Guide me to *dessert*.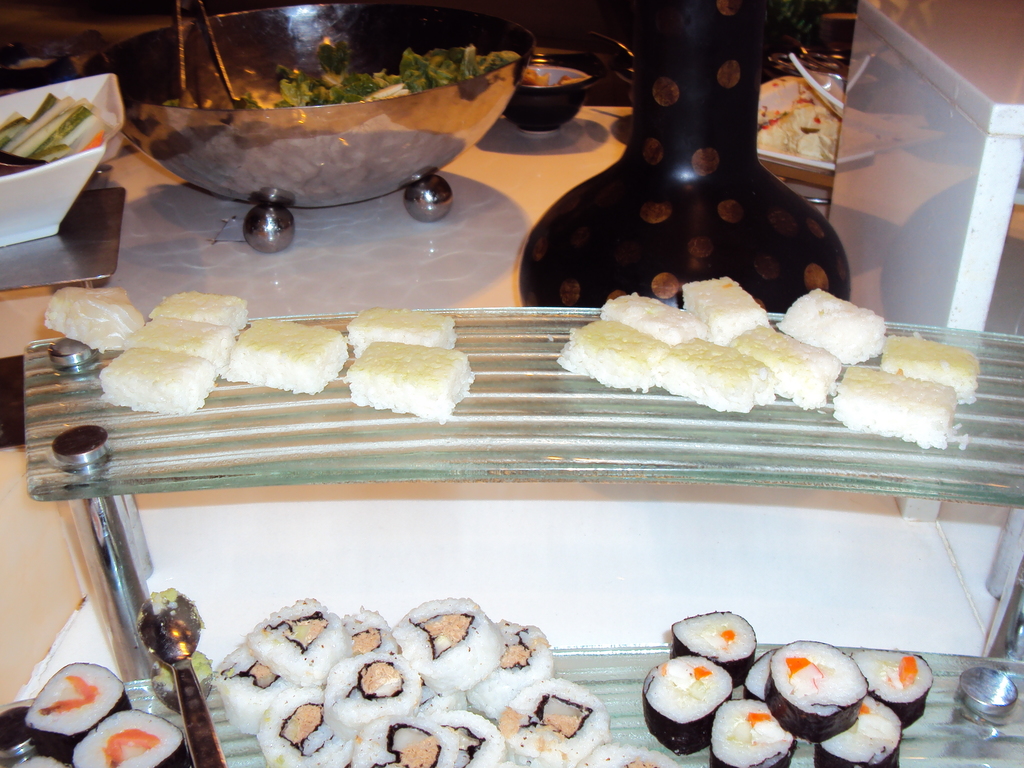
Guidance: {"x1": 668, "y1": 607, "x2": 755, "y2": 686}.
